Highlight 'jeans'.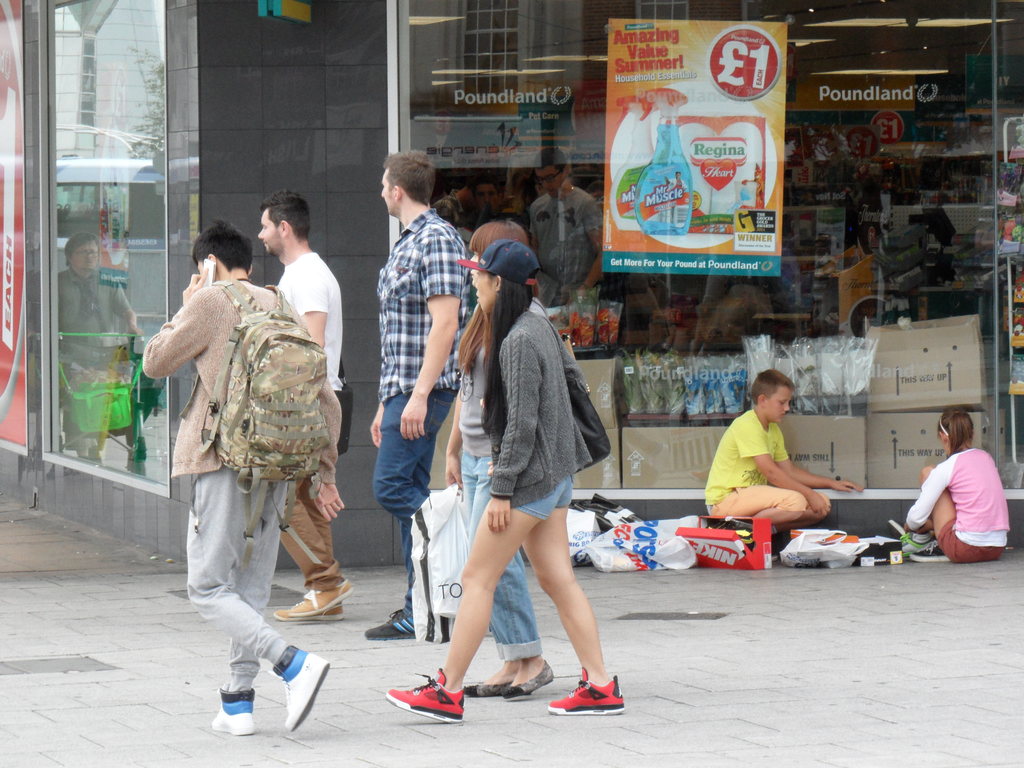
Highlighted region: Rect(938, 518, 1003, 564).
